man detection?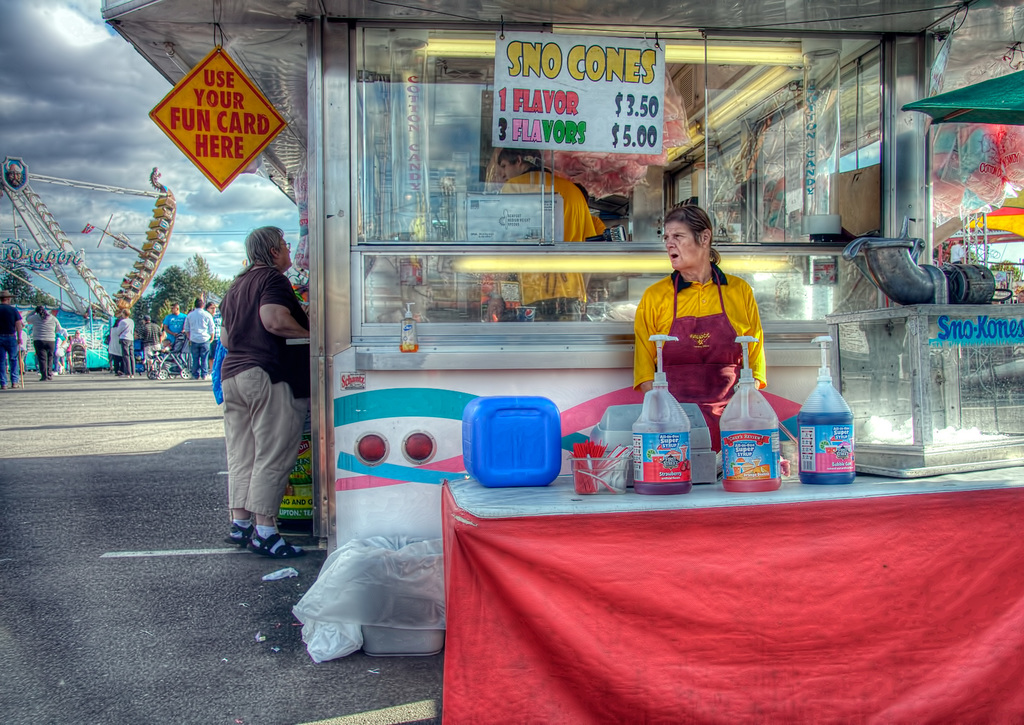
box=[487, 140, 595, 323]
